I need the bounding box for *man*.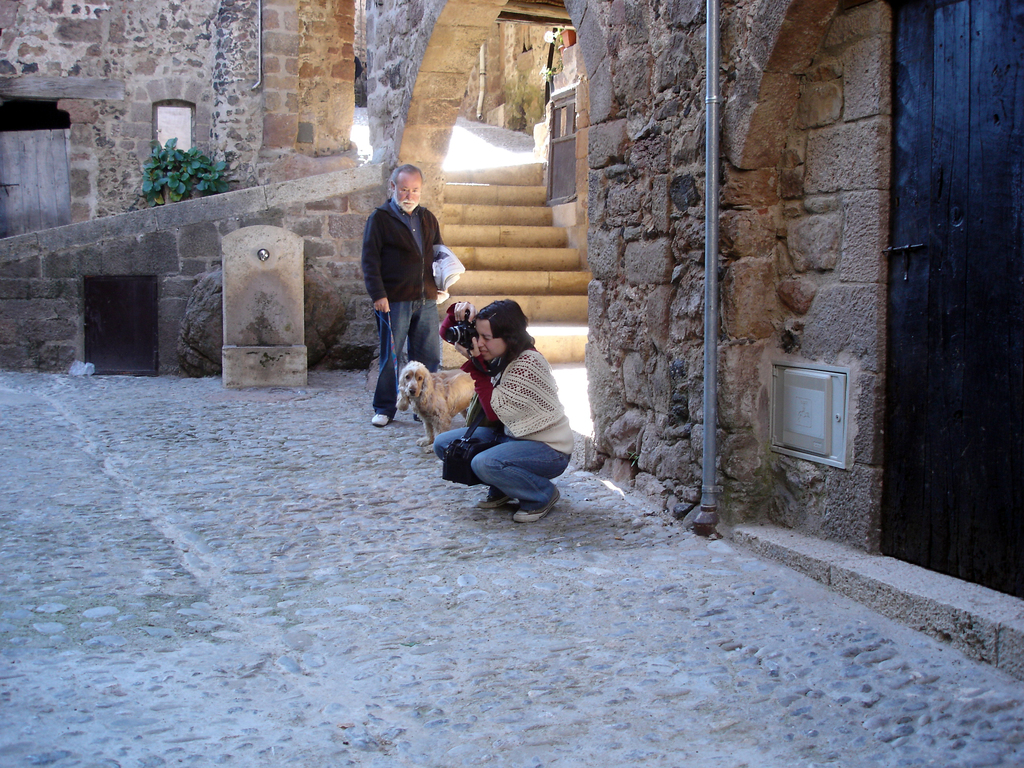
Here it is: locate(350, 159, 450, 428).
